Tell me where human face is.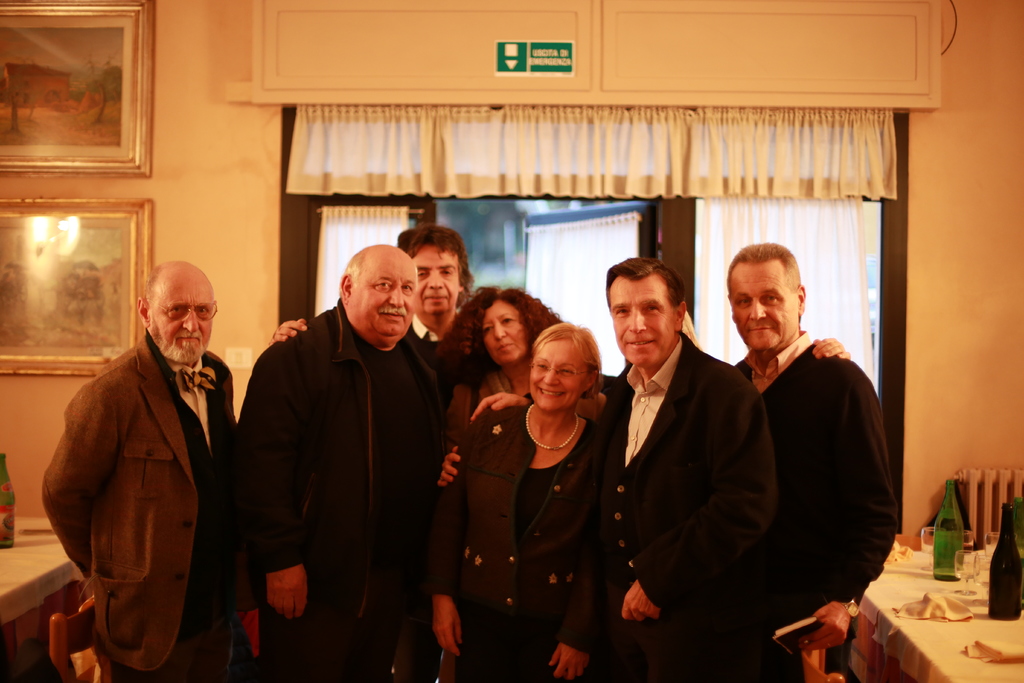
human face is at [414, 243, 459, 317].
